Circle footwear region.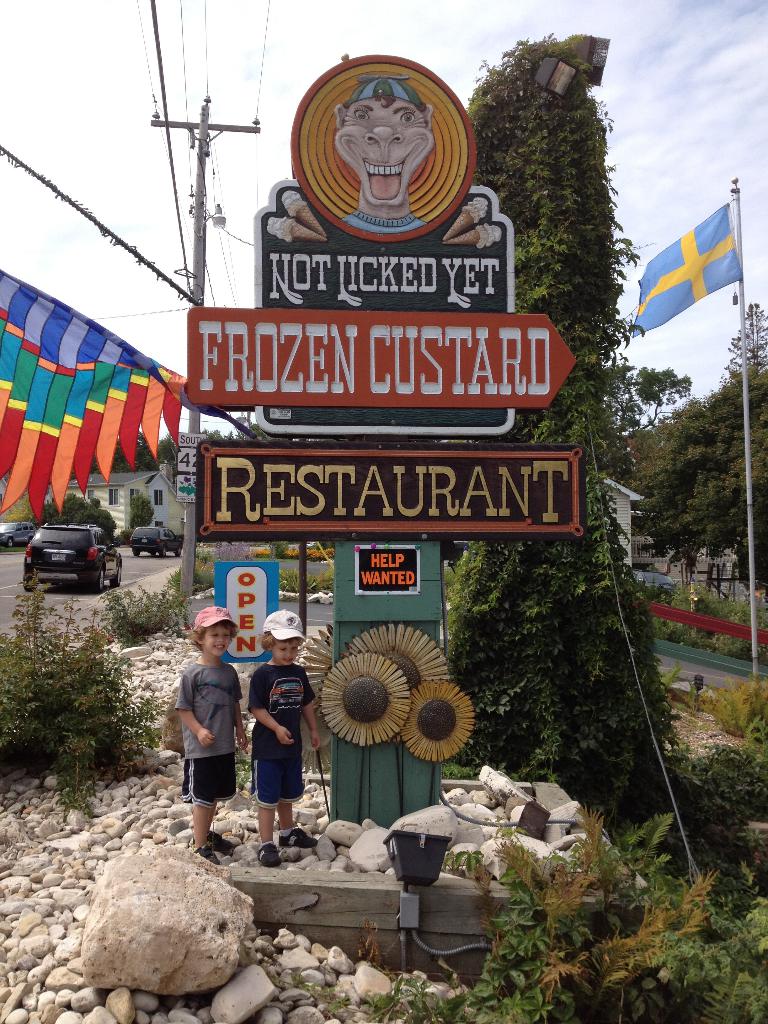
Region: {"left": 258, "top": 839, "right": 282, "bottom": 867}.
